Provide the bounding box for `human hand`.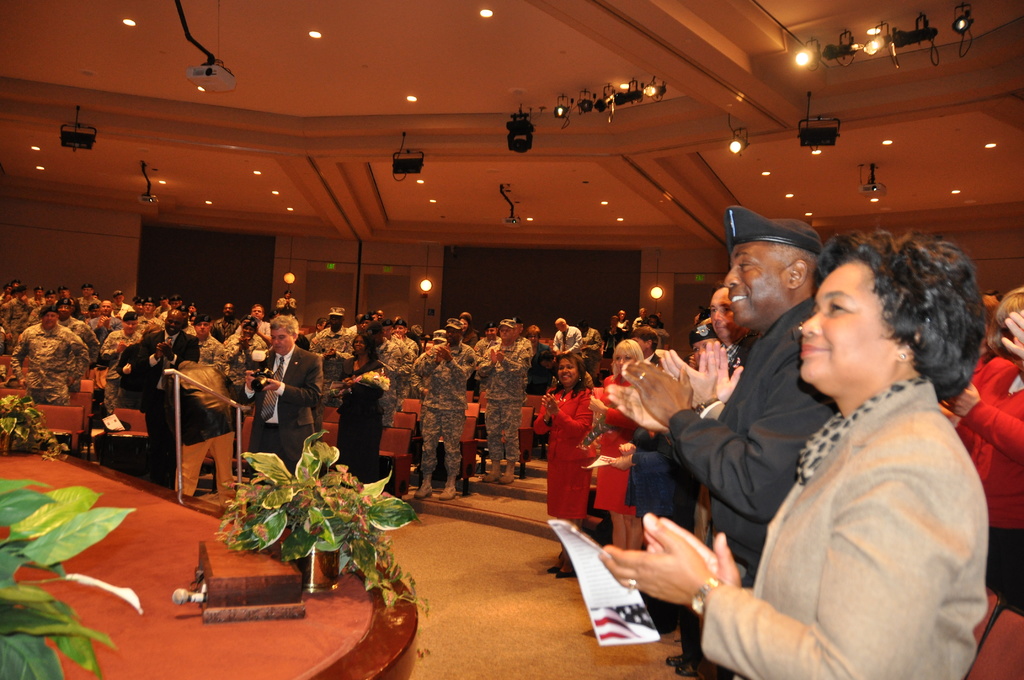
bbox(116, 340, 124, 353).
